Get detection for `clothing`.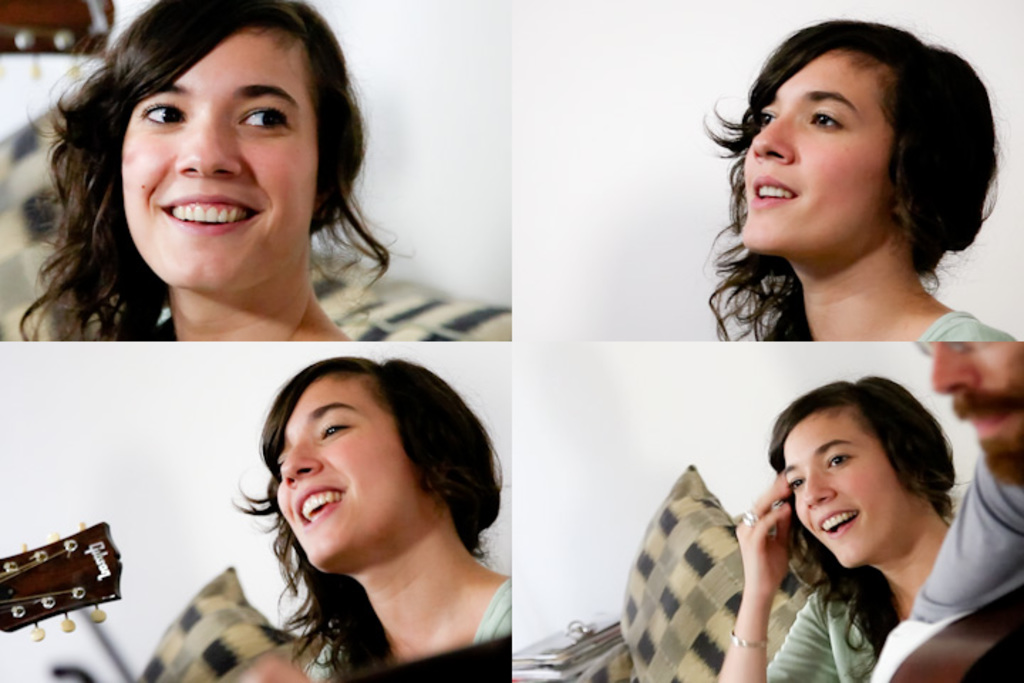
Detection: {"left": 302, "top": 572, "right": 515, "bottom": 682}.
